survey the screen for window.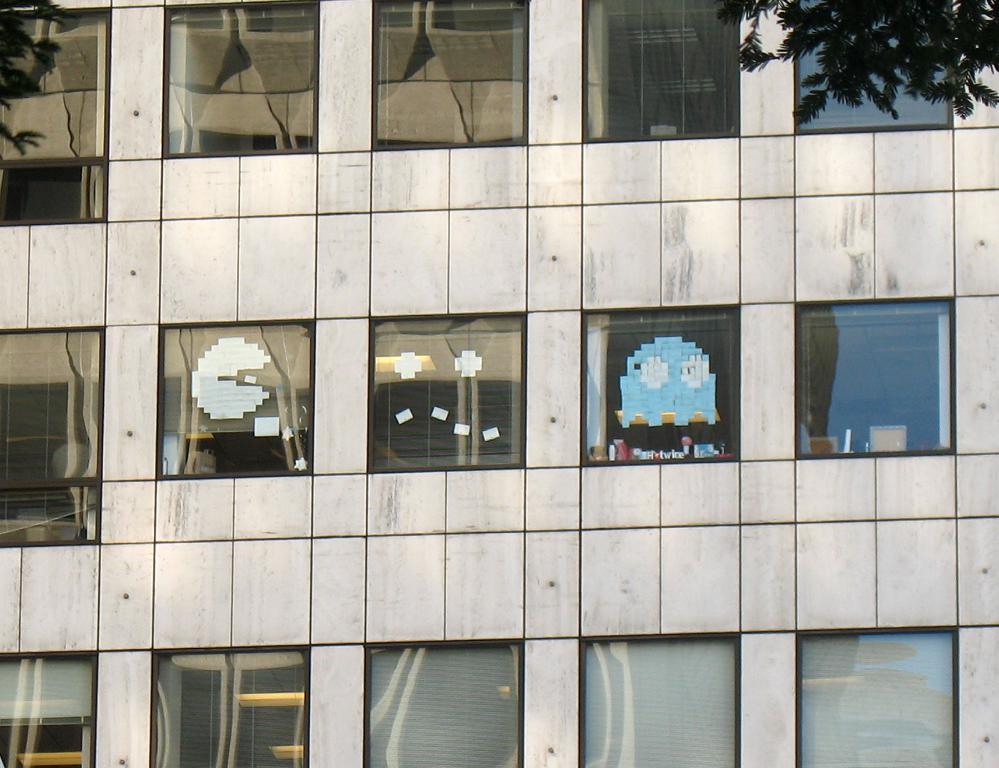
Survey found: select_region(158, 320, 313, 479).
